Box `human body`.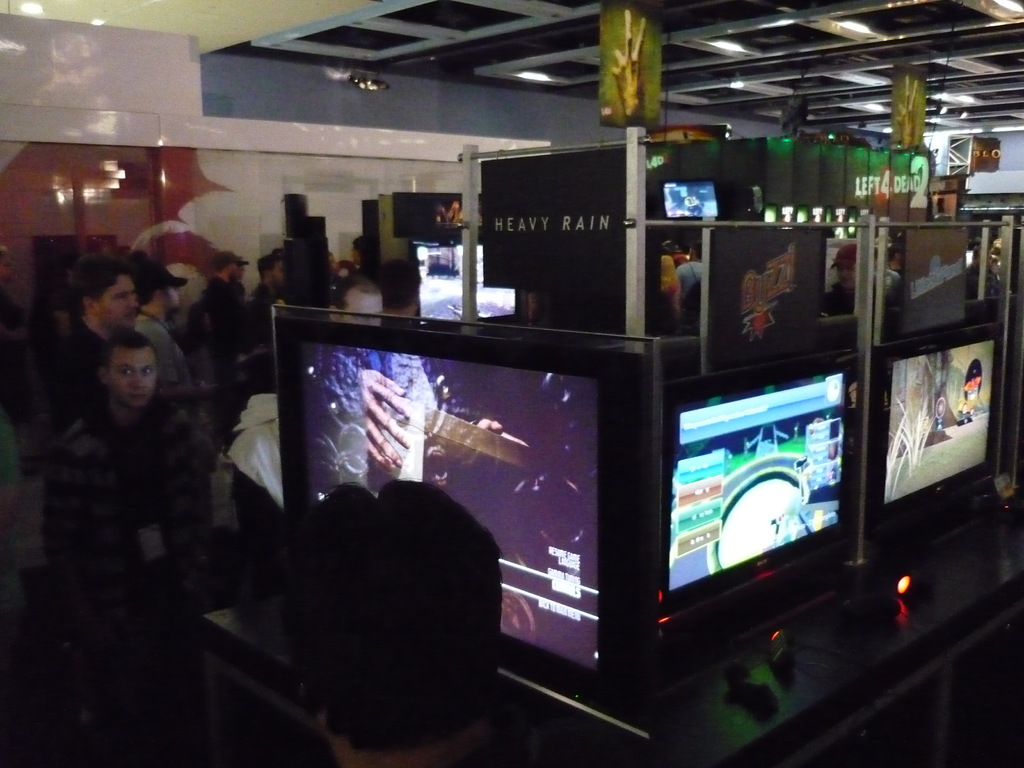
{"left": 660, "top": 255, "right": 682, "bottom": 319}.
